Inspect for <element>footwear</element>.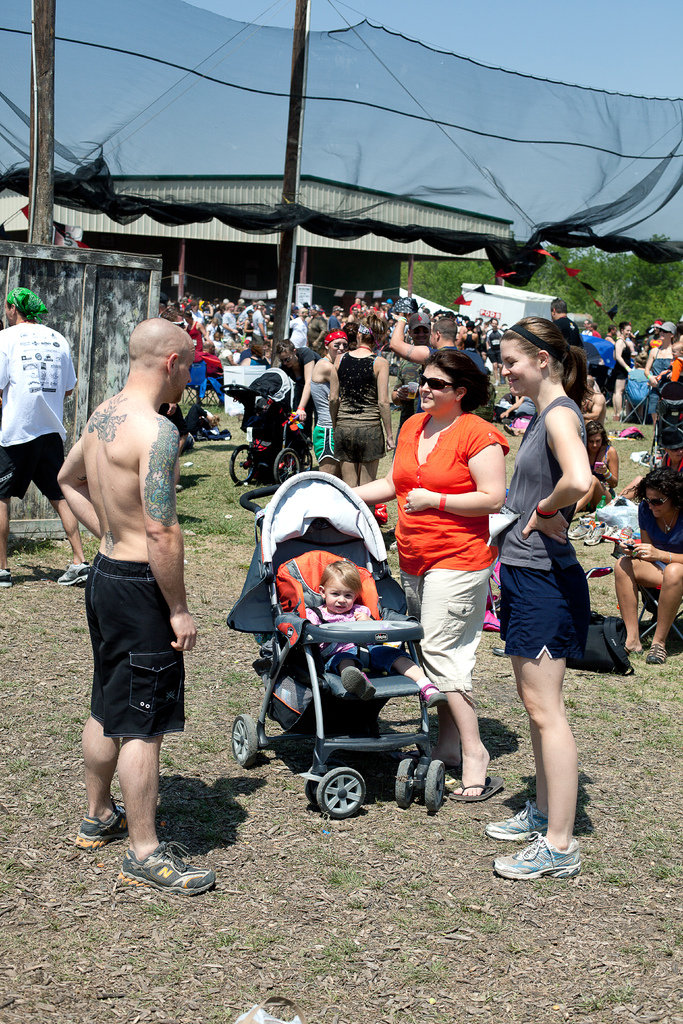
Inspection: {"left": 501, "top": 425, "right": 513, "bottom": 437}.
